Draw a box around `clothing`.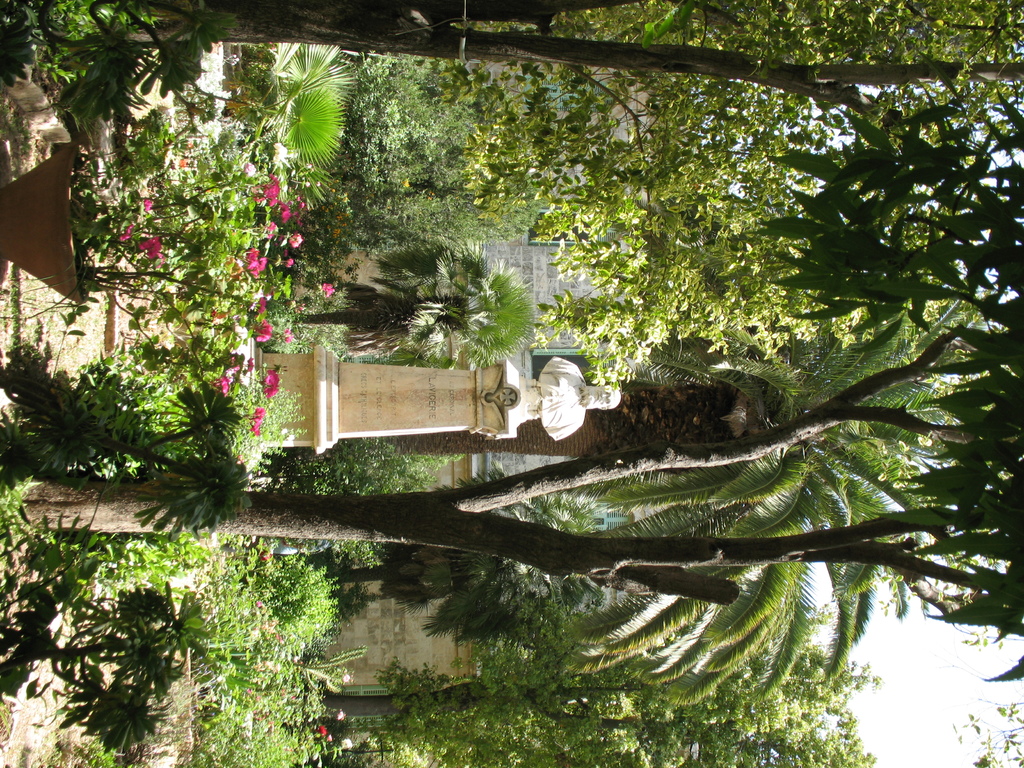
left=538, top=356, right=586, bottom=444.
